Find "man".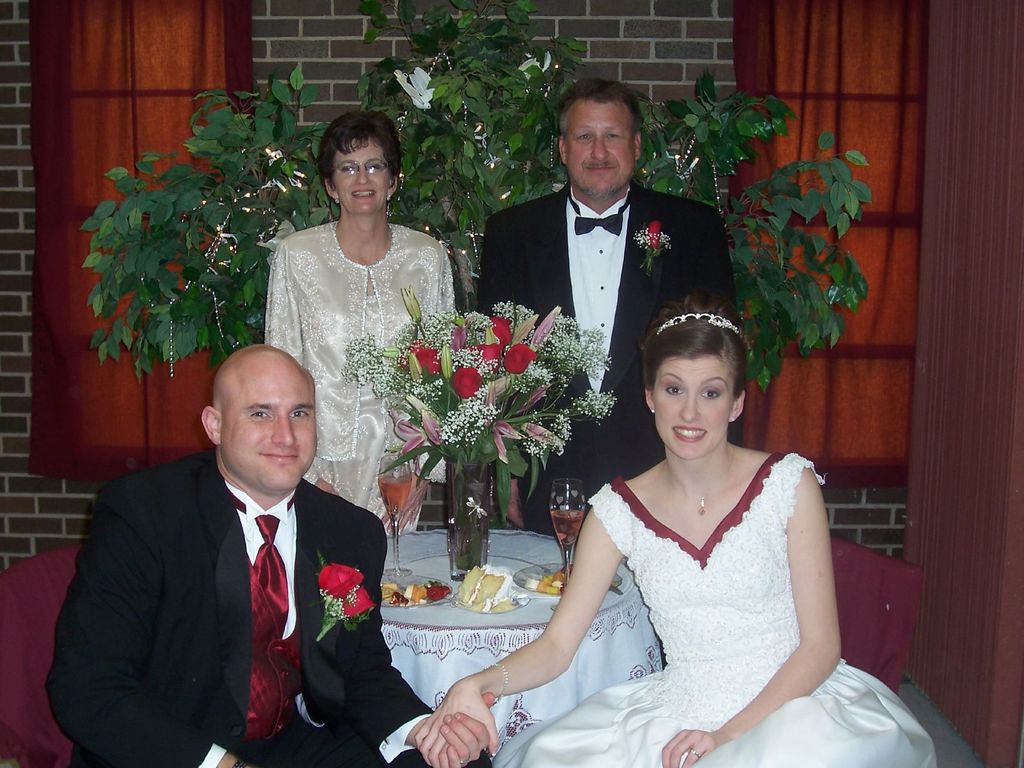
[38, 337, 499, 767].
